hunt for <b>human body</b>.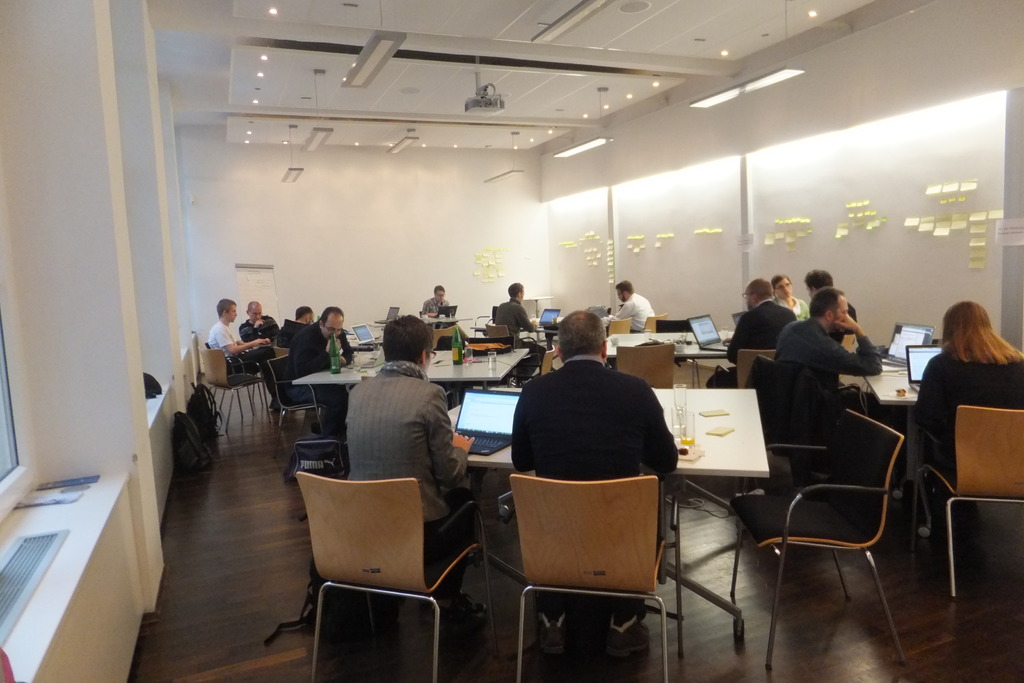
Hunted down at <box>597,292,657,334</box>.
